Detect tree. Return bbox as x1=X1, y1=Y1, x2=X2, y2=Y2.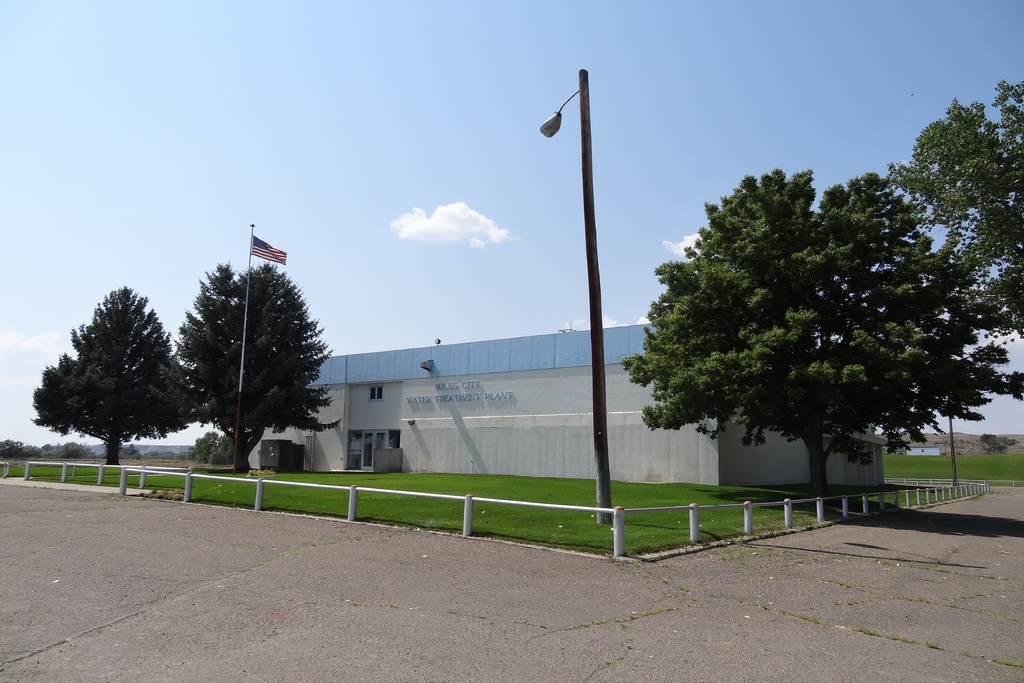
x1=619, y1=169, x2=1023, y2=499.
